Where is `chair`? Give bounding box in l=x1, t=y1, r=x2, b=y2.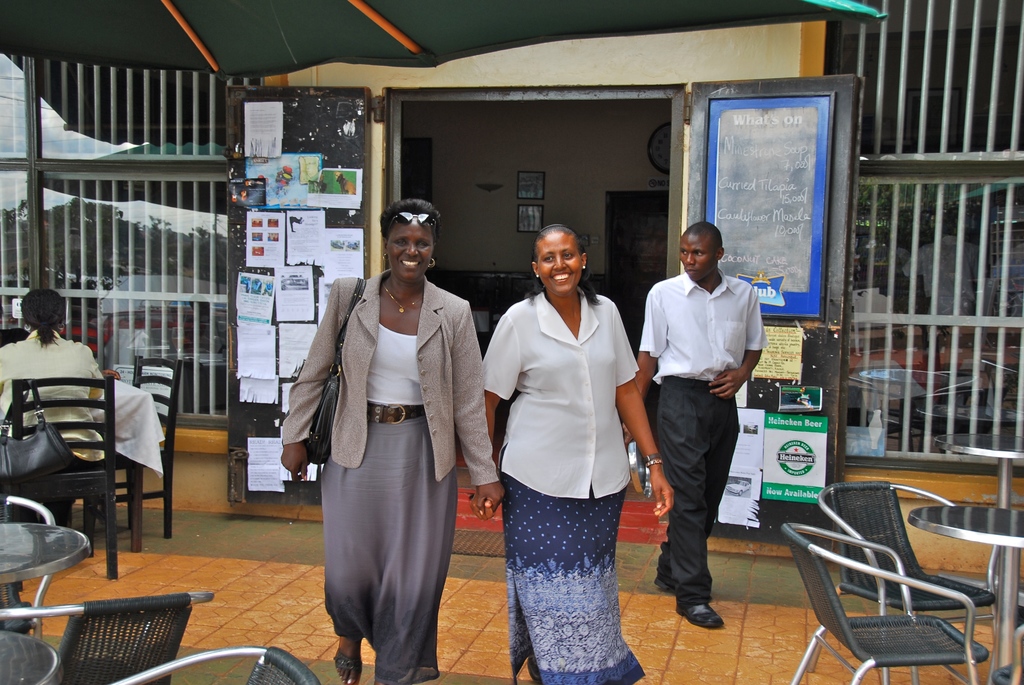
l=991, t=453, r=1023, b=684.
